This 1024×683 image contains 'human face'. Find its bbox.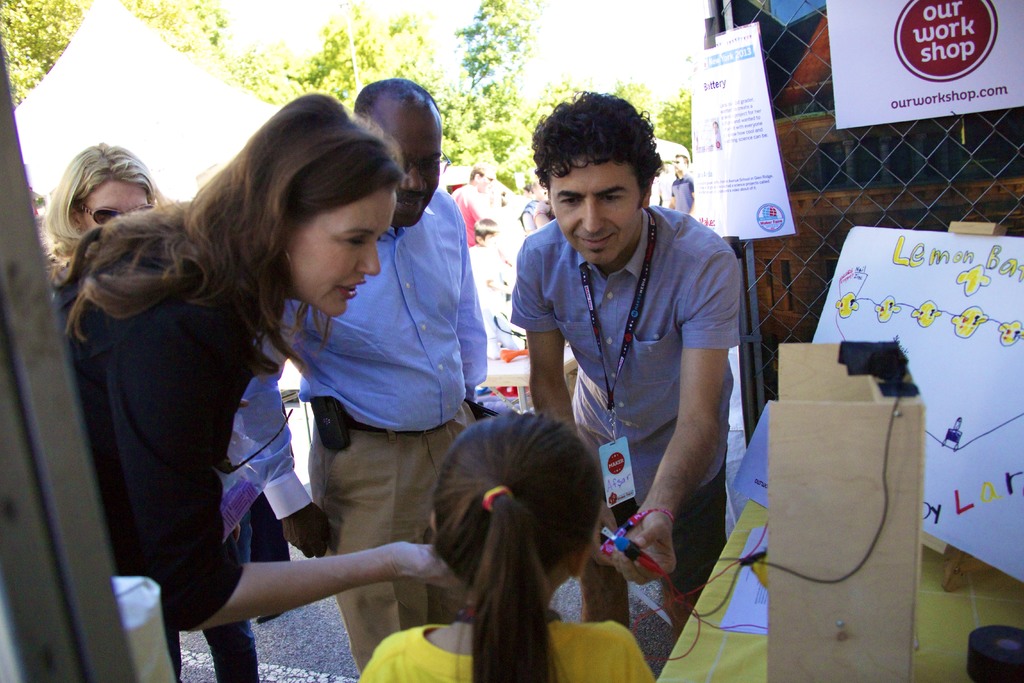
[x1=75, y1=182, x2=147, y2=235].
